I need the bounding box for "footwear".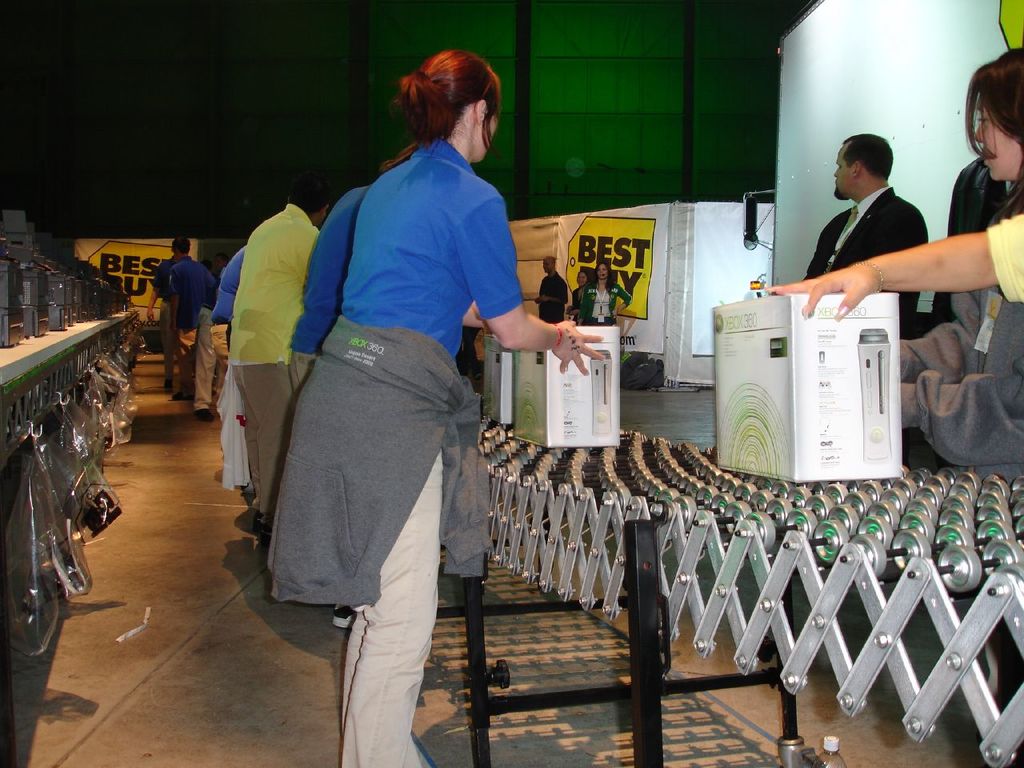
Here it is: bbox=(332, 606, 358, 627).
